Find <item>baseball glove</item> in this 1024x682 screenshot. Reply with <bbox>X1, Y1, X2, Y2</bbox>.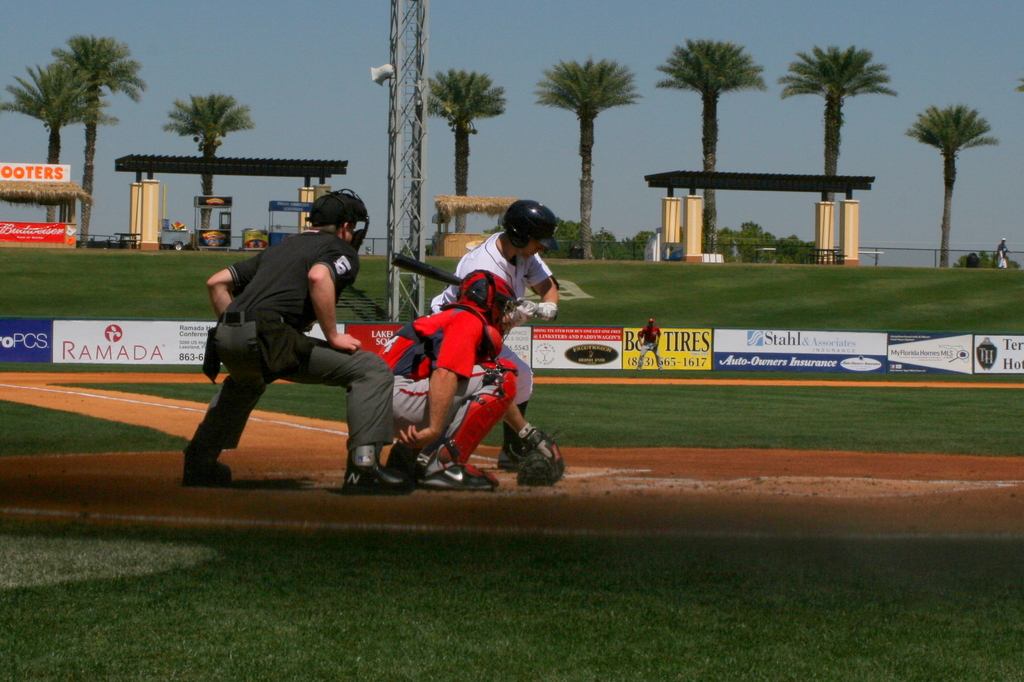
<bbox>514, 426, 566, 487</bbox>.
